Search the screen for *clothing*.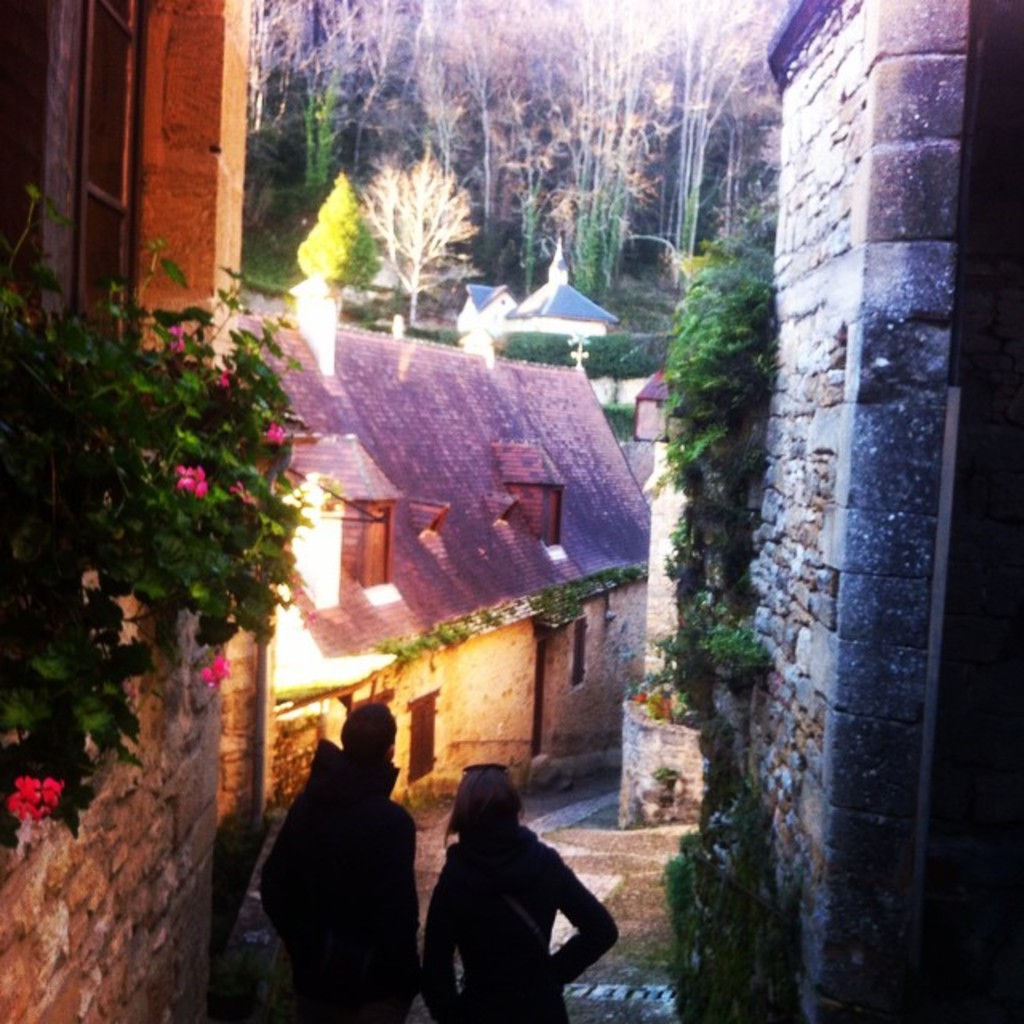
Found at crop(251, 734, 427, 1006).
